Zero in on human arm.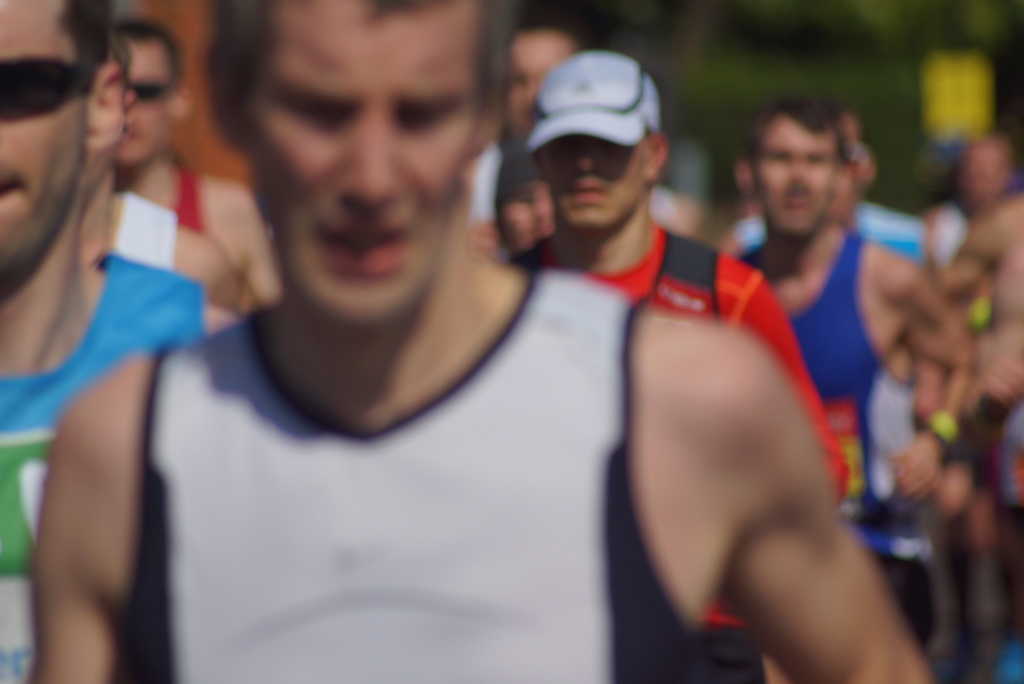
Zeroed in: bbox=[879, 242, 985, 502].
